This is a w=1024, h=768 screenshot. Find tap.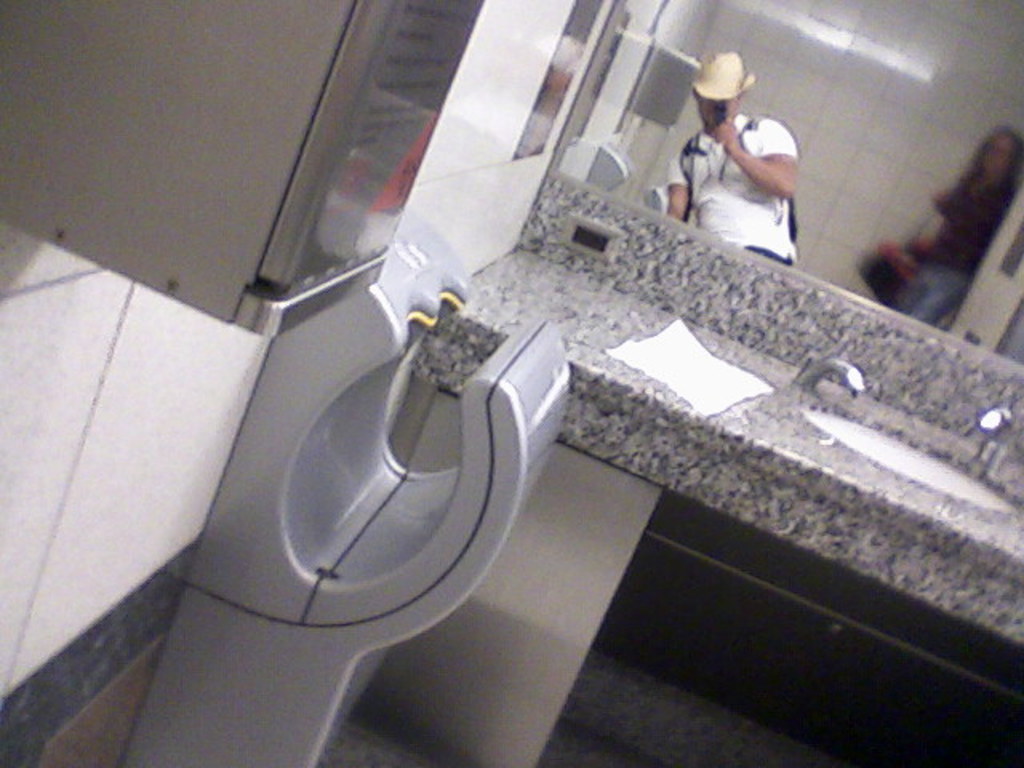
Bounding box: 974 402 1019 474.
